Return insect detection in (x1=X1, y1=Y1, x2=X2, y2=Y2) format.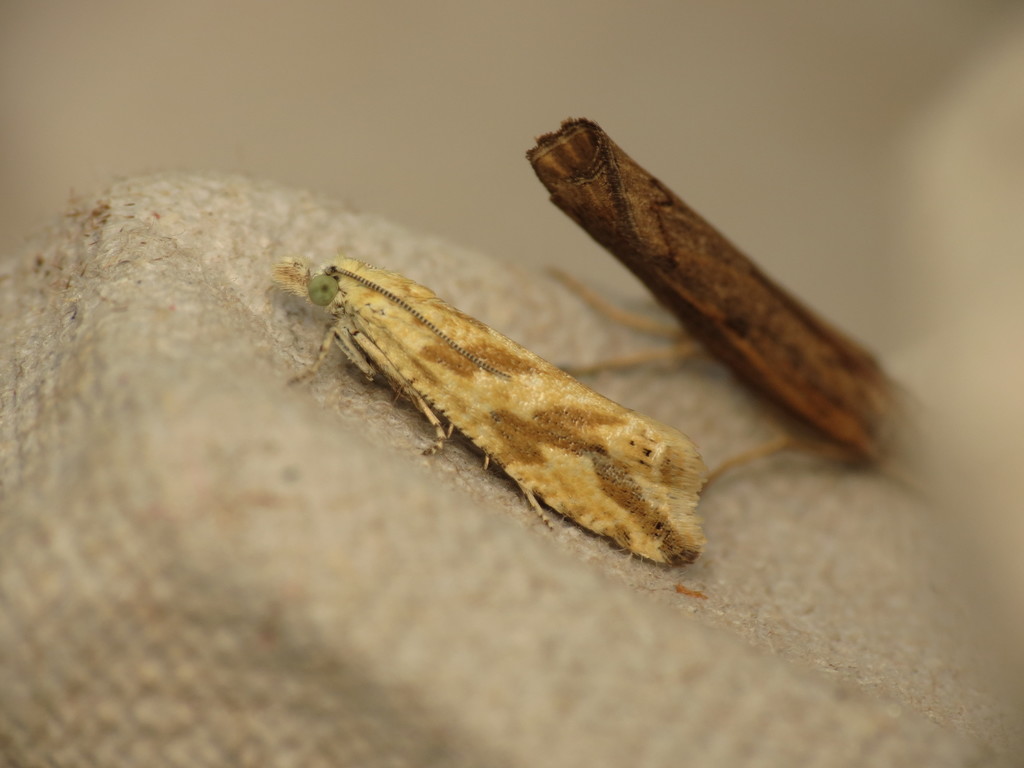
(x1=290, y1=253, x2=857, y2=572).
